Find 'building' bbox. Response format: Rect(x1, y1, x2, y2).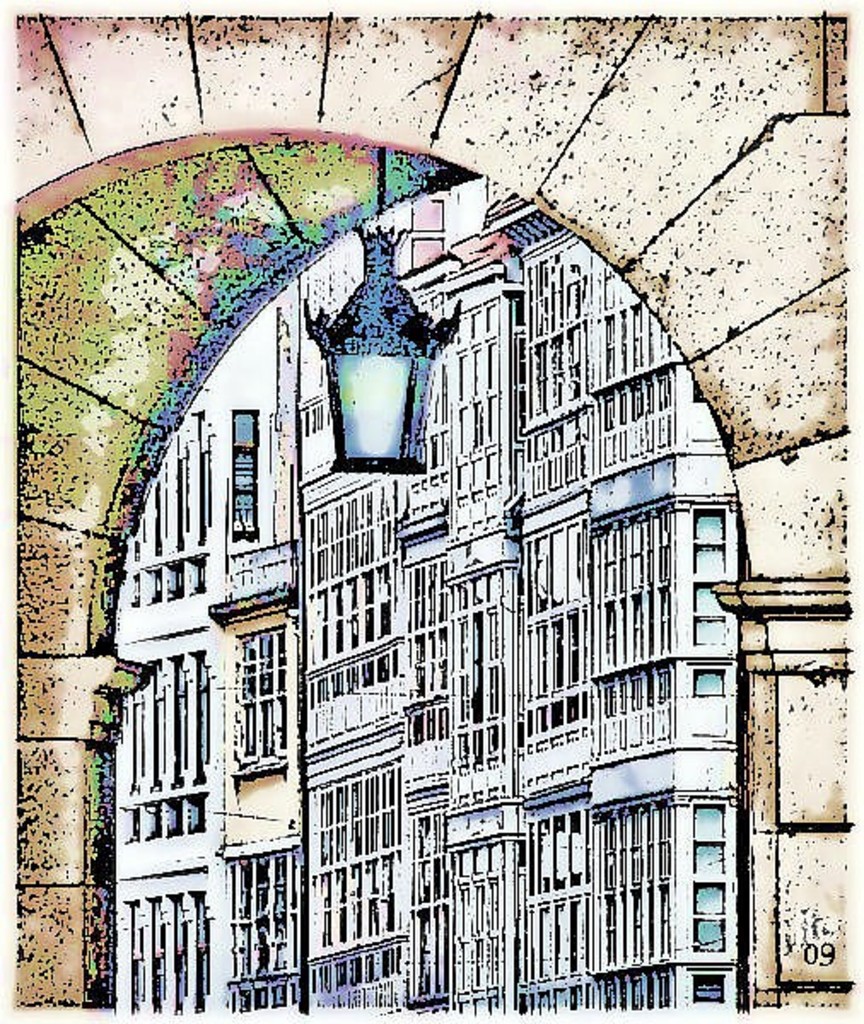
Rect(114, 176, 741, 1022).
